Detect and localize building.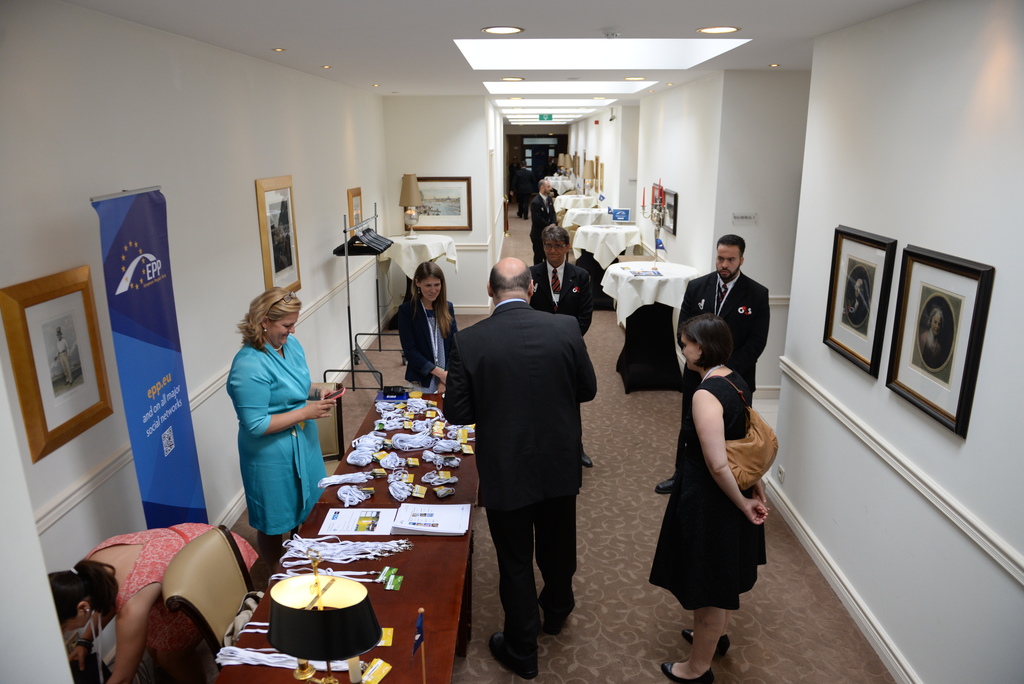
Localized at (left=3, top=0, right=1023, bottom=683).
